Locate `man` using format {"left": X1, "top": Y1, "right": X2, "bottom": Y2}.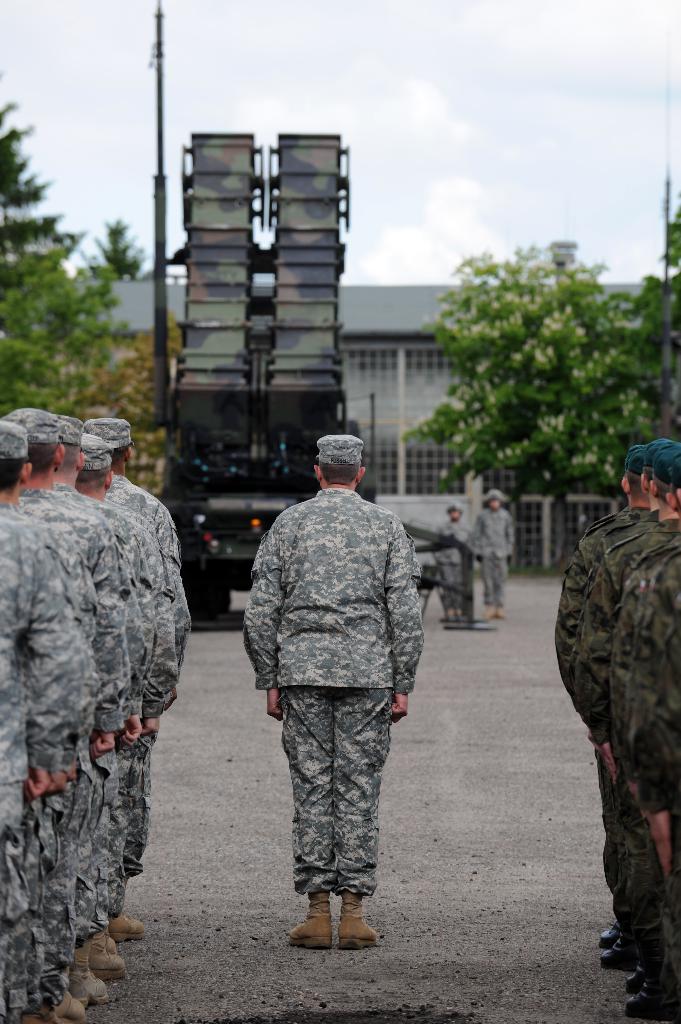
{"left": 435, "top": 502, "right": 480, "bottom": 627}.
